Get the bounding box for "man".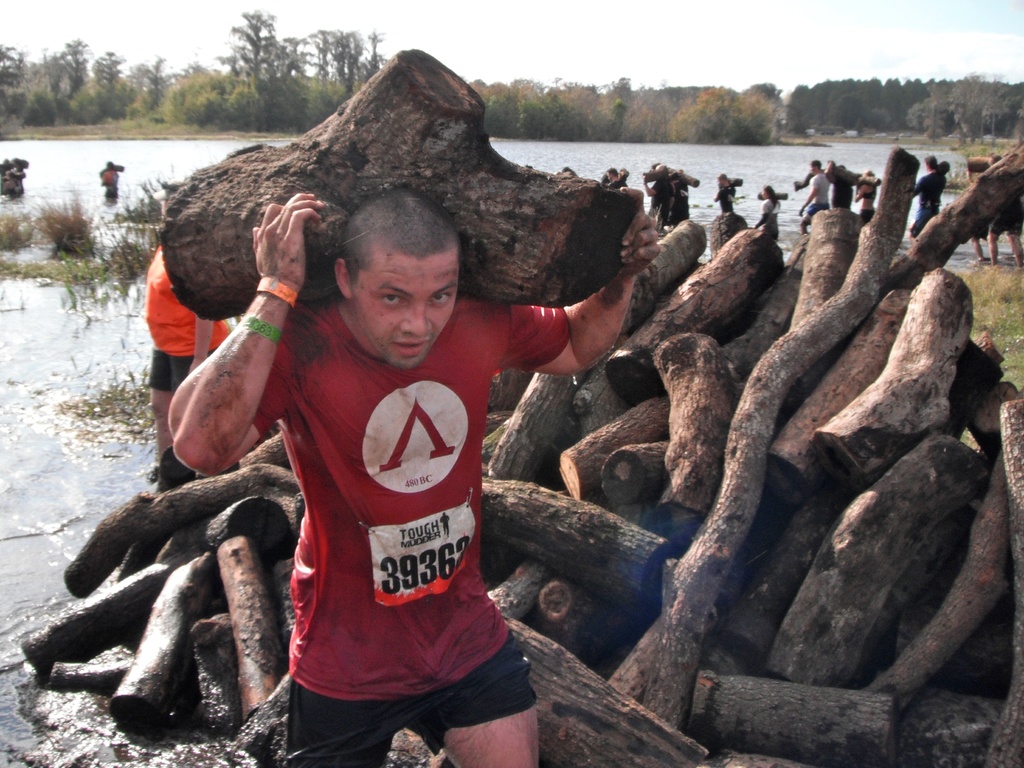
left=97, top=156, right=118, bottom=197.
